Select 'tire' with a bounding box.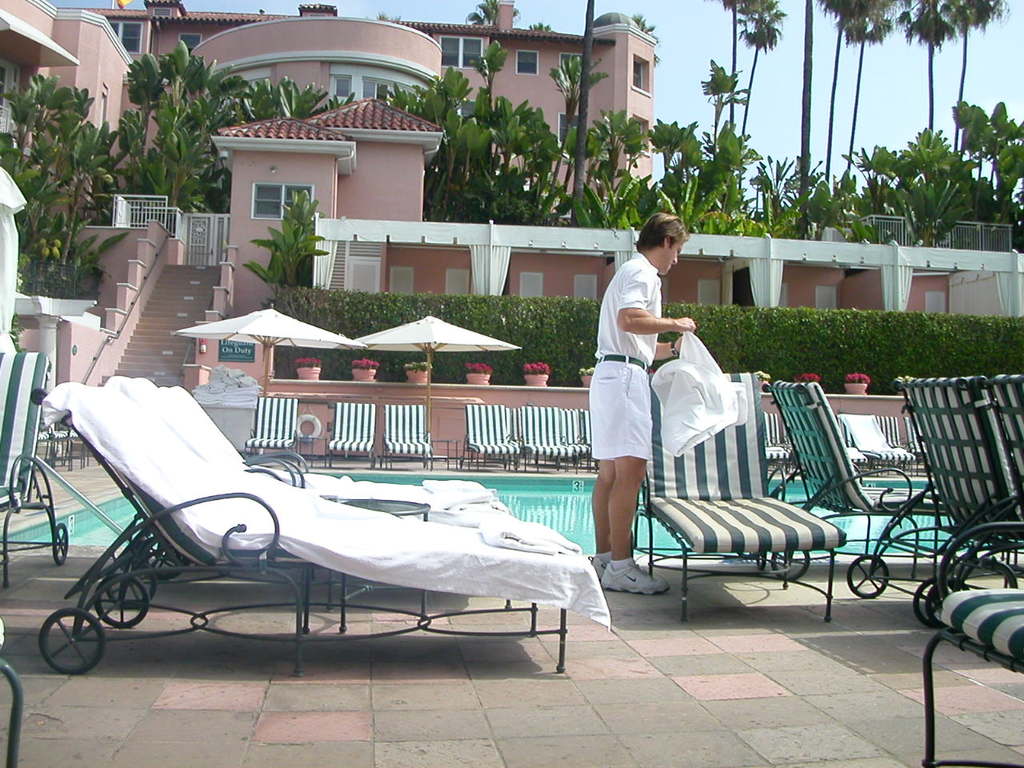
(x1=36, y1=610, x2=104, y2=674).
